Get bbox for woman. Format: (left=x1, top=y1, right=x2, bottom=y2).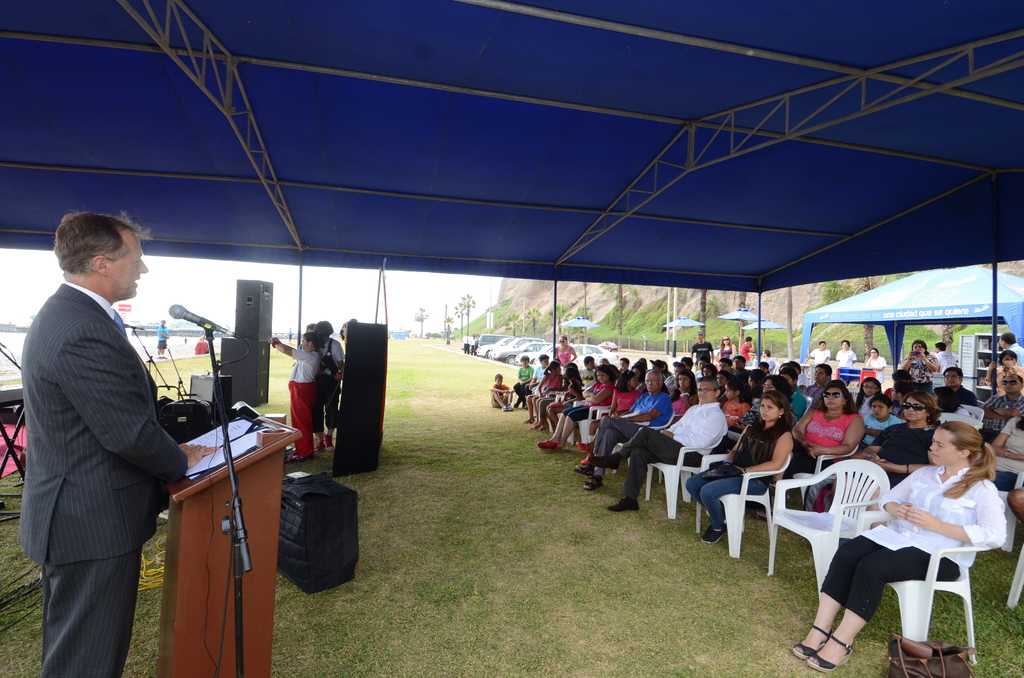
(left=717, top=335, right=735, bottom=359).
